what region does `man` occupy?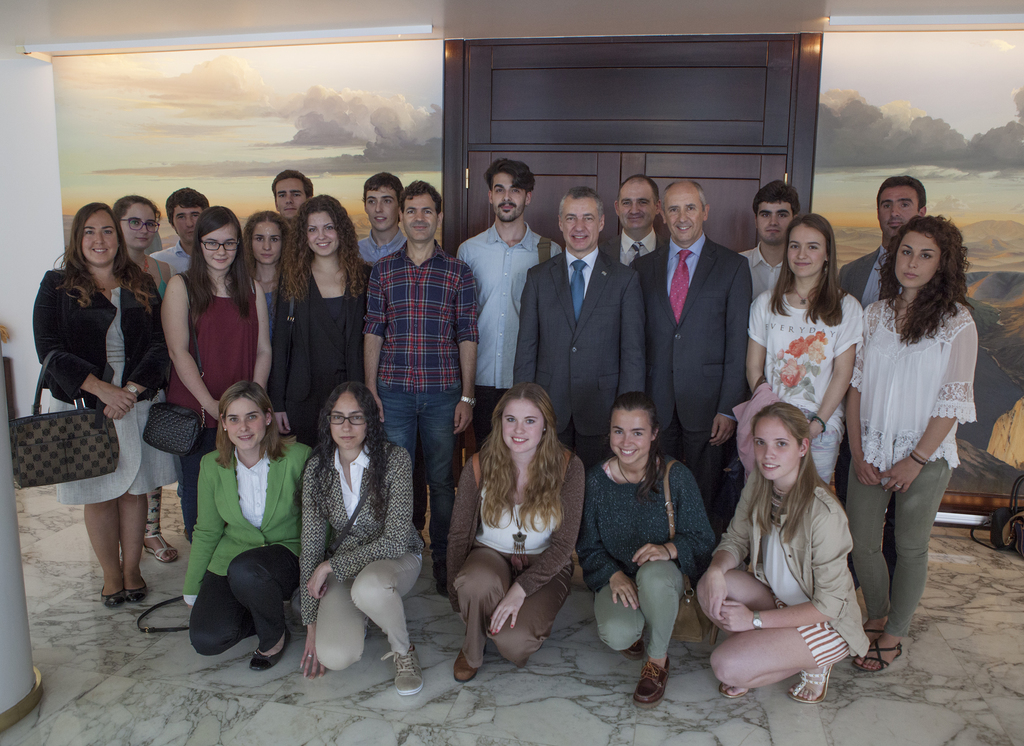
<box>659,170,764,480</box>.
